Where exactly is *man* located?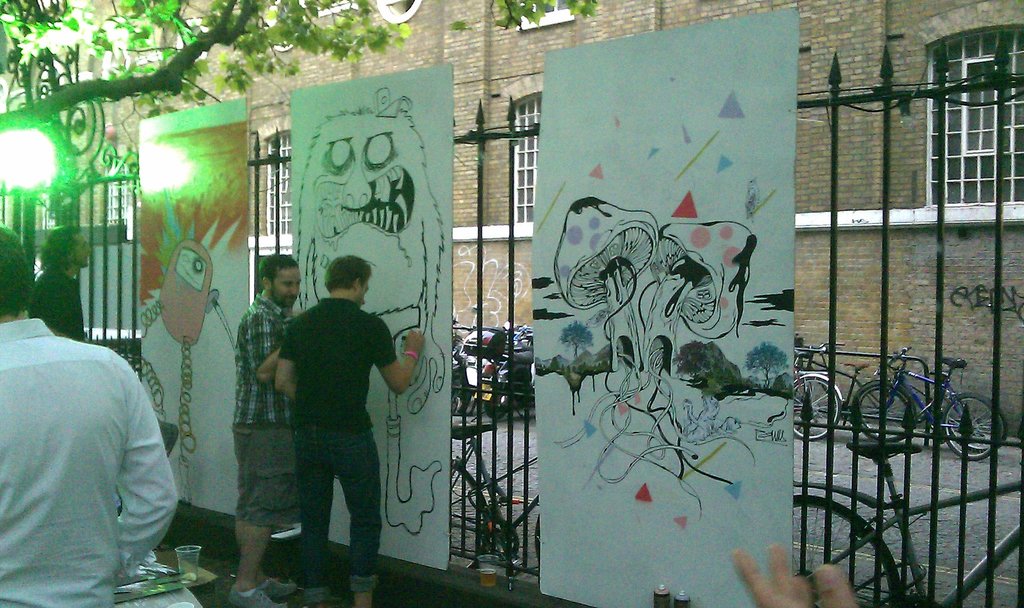
Its bounding box is [left=0, top=223, right=177, bottom=607].
